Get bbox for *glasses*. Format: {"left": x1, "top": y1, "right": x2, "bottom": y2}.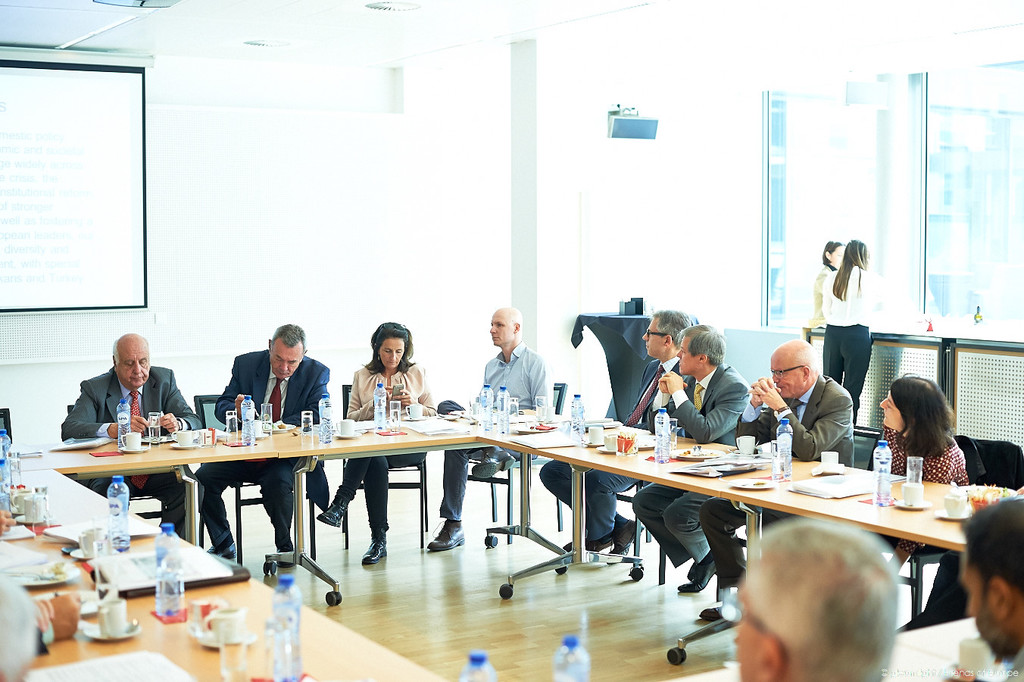
{"left": 768, "top": 360, "right": 804, "bottom": 384}.
